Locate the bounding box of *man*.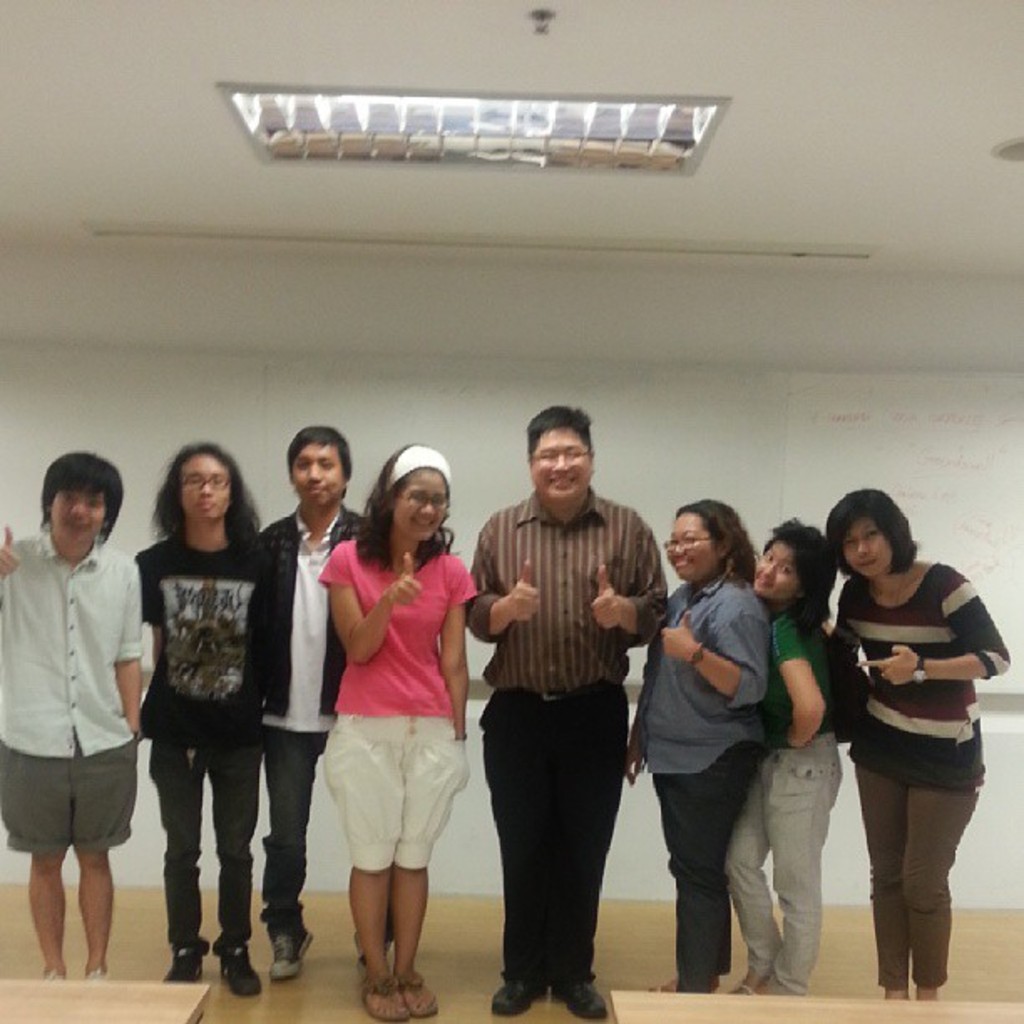
Bounding box: detection(259, 425, 380, 987).
